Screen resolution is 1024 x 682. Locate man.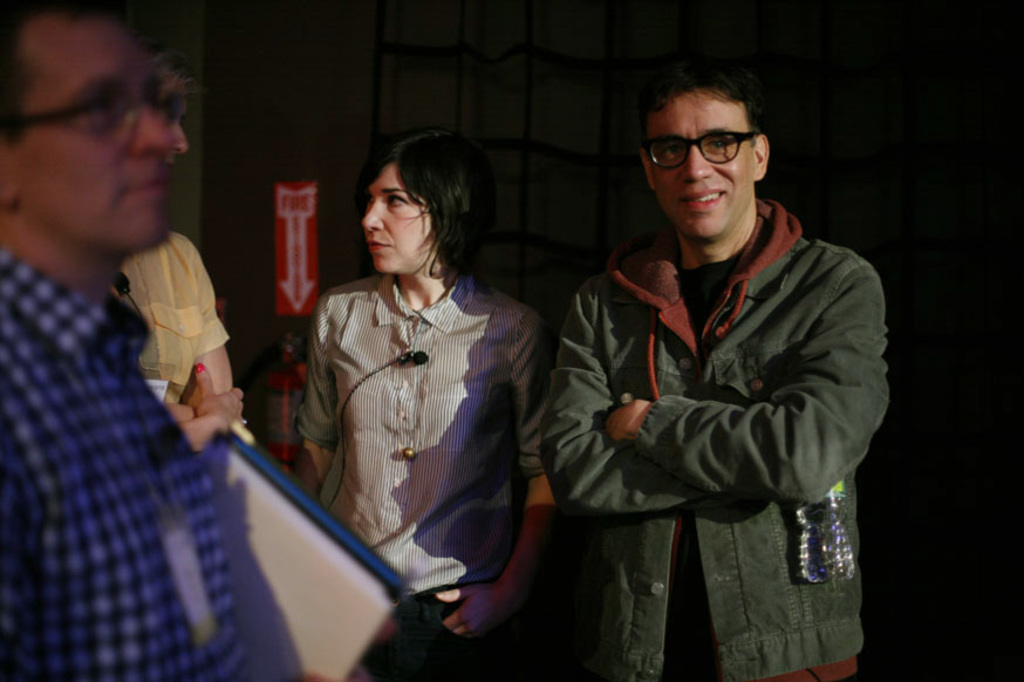
detection(0, 0, 282, 681).
